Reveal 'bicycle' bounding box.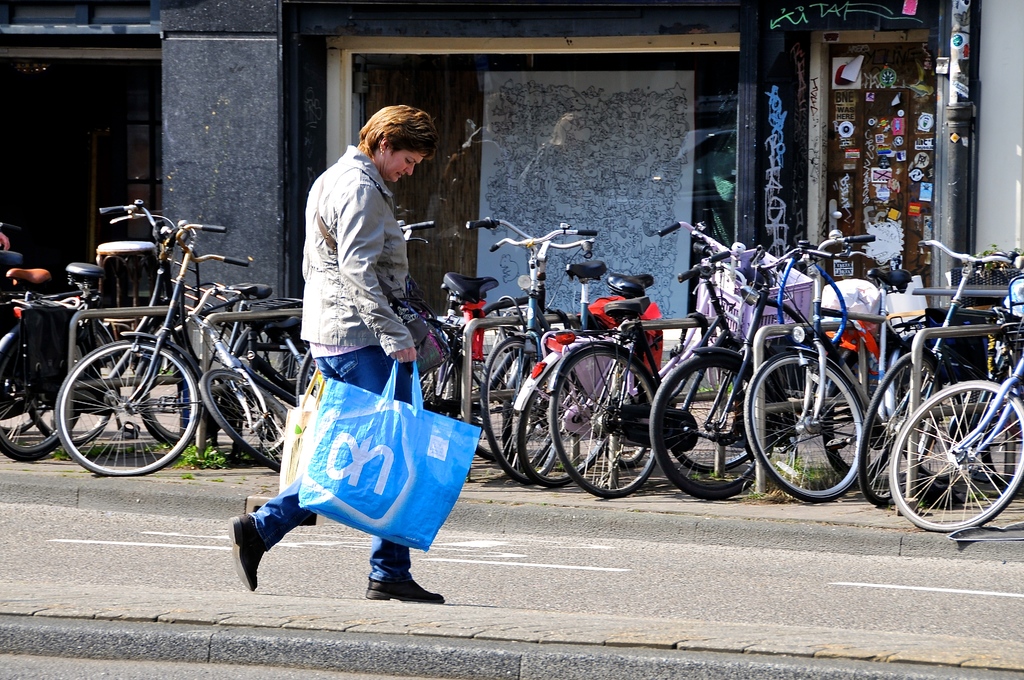
Revealed: 401/217/440/329.
